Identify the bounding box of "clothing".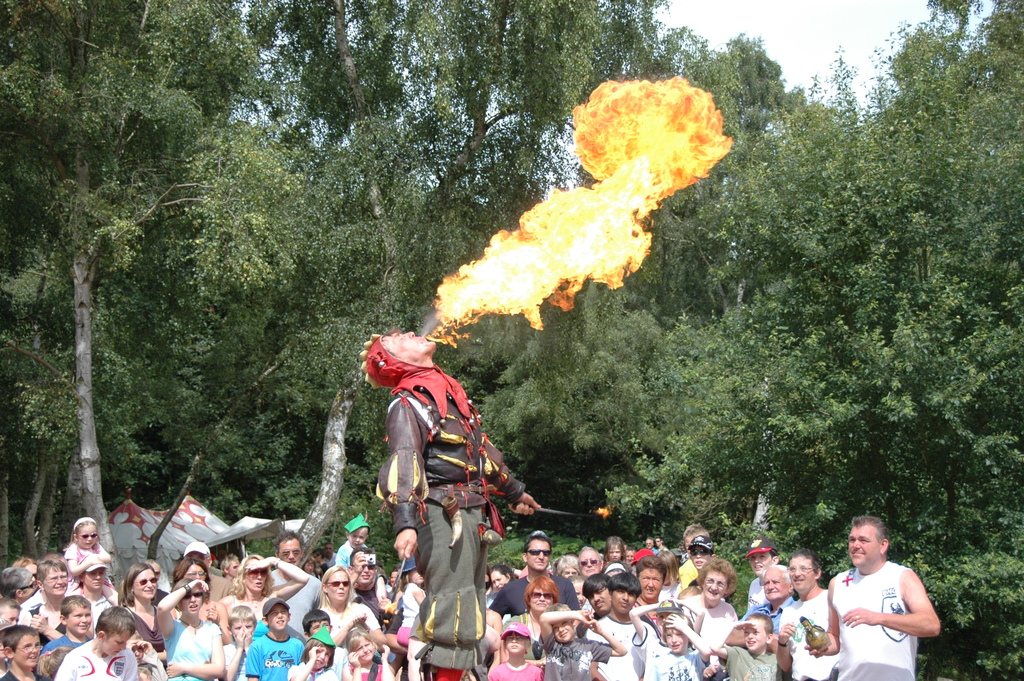
(left=374, top=363, right=522, bottom=680).
